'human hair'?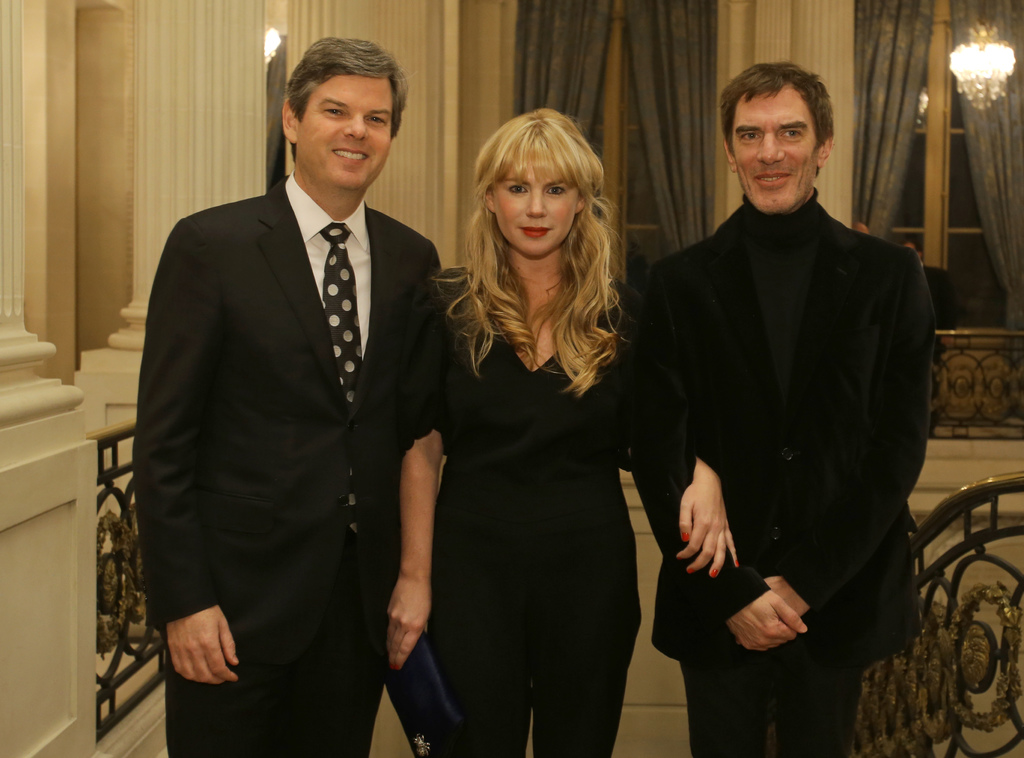
rect(282, 35, 406, 165)
